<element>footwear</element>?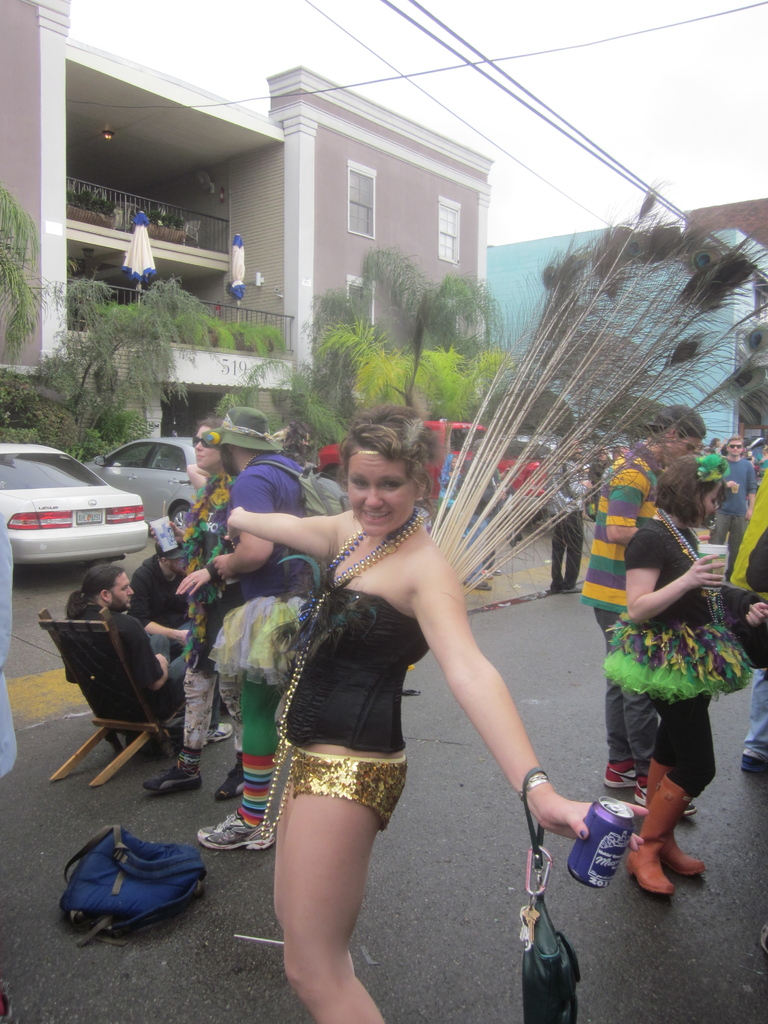
box=[742, 750, 767, 772]
